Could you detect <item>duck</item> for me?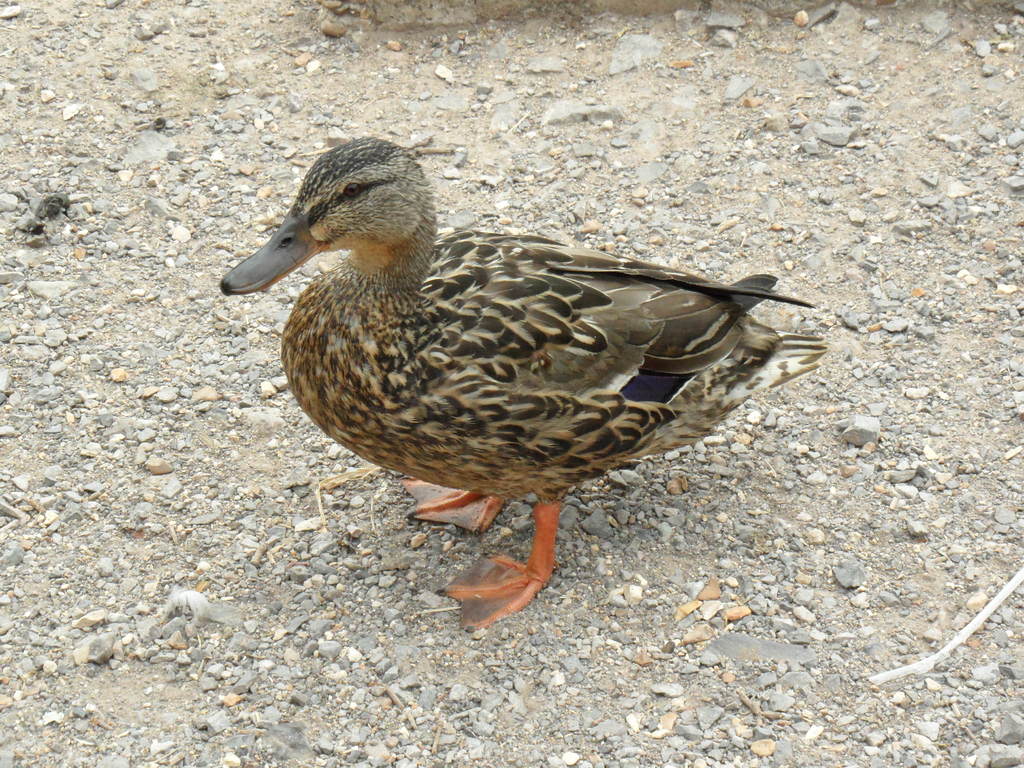
Detection result: x1=211 y1=143 x2=837 y2=628.
